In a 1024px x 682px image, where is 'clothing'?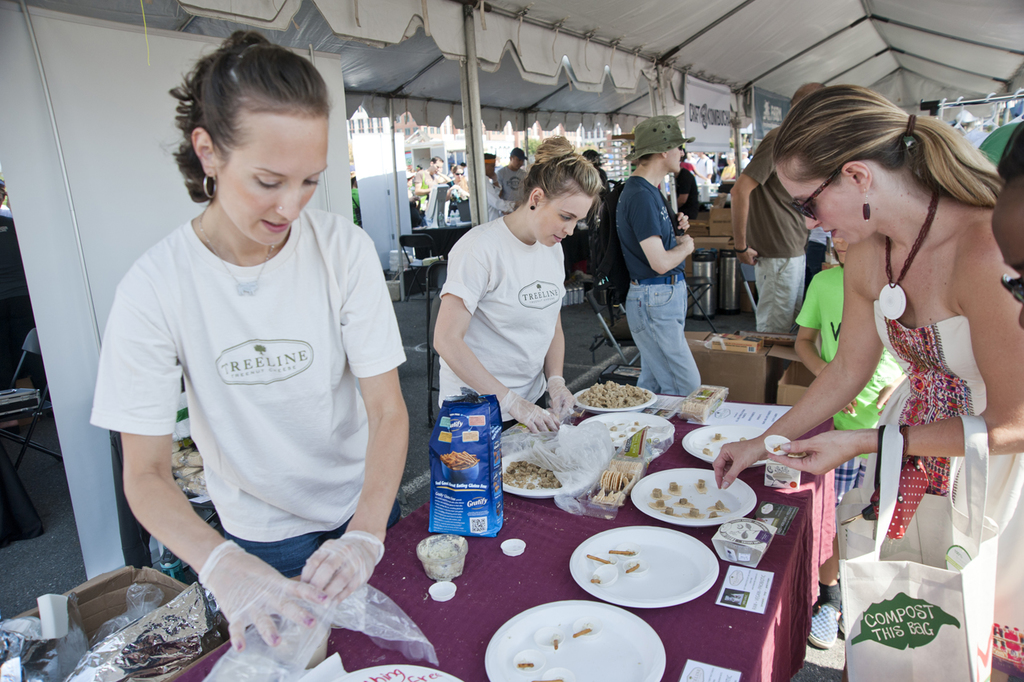
[877,303,1023,557].
